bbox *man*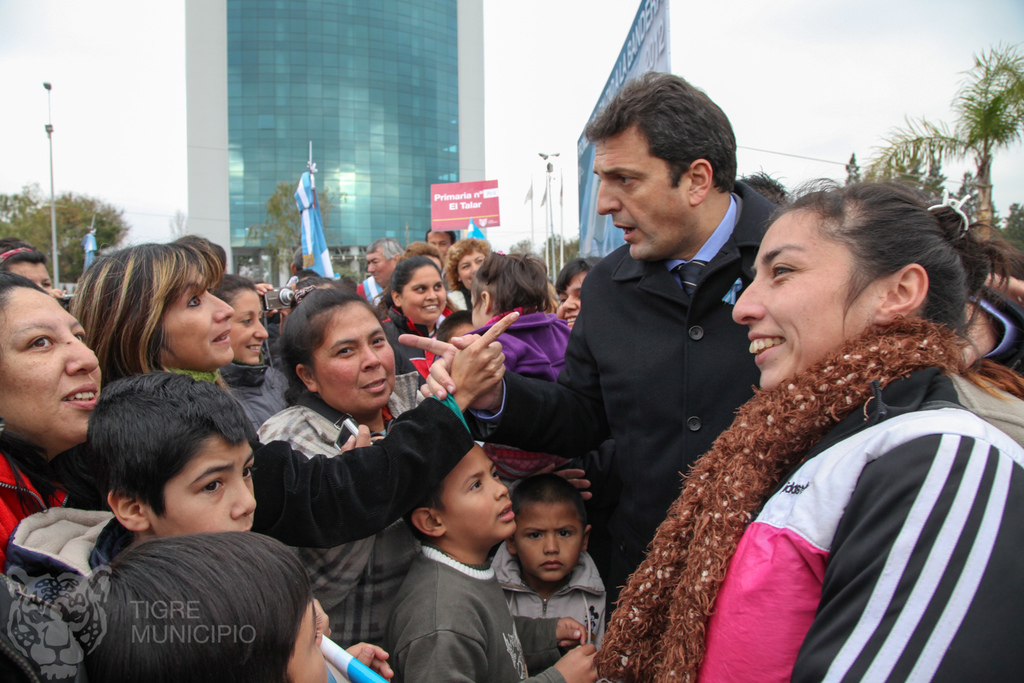
pyautogui.locateOnScreen(426, 227, 455, 258)
